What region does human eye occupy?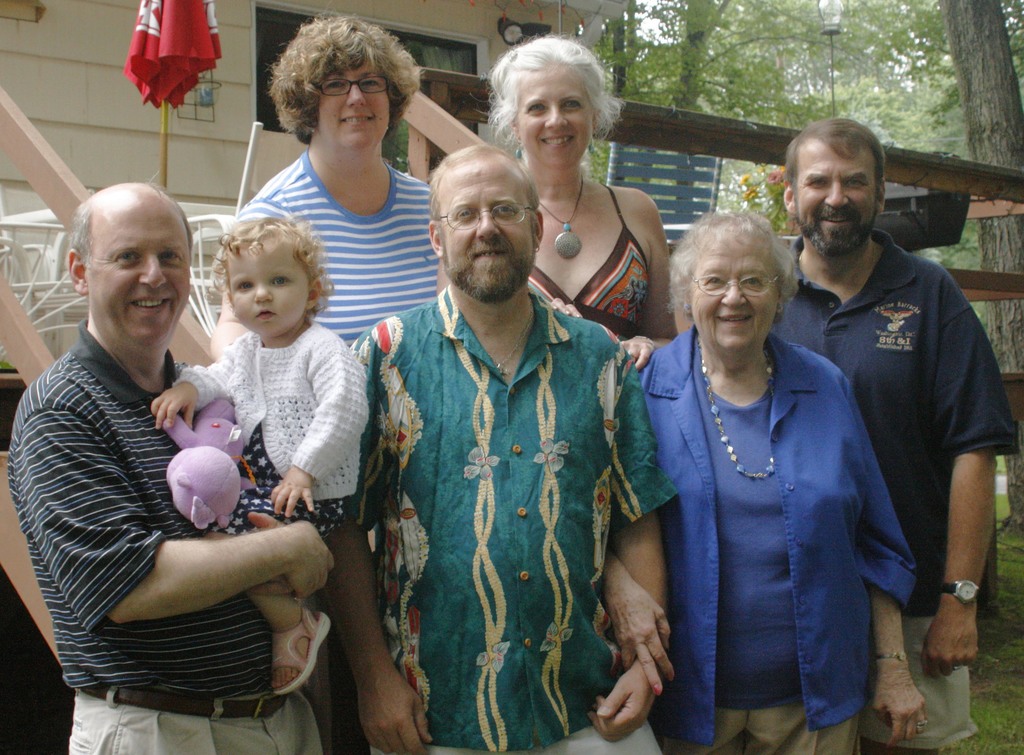
rect(703, 272, 724, 288).
